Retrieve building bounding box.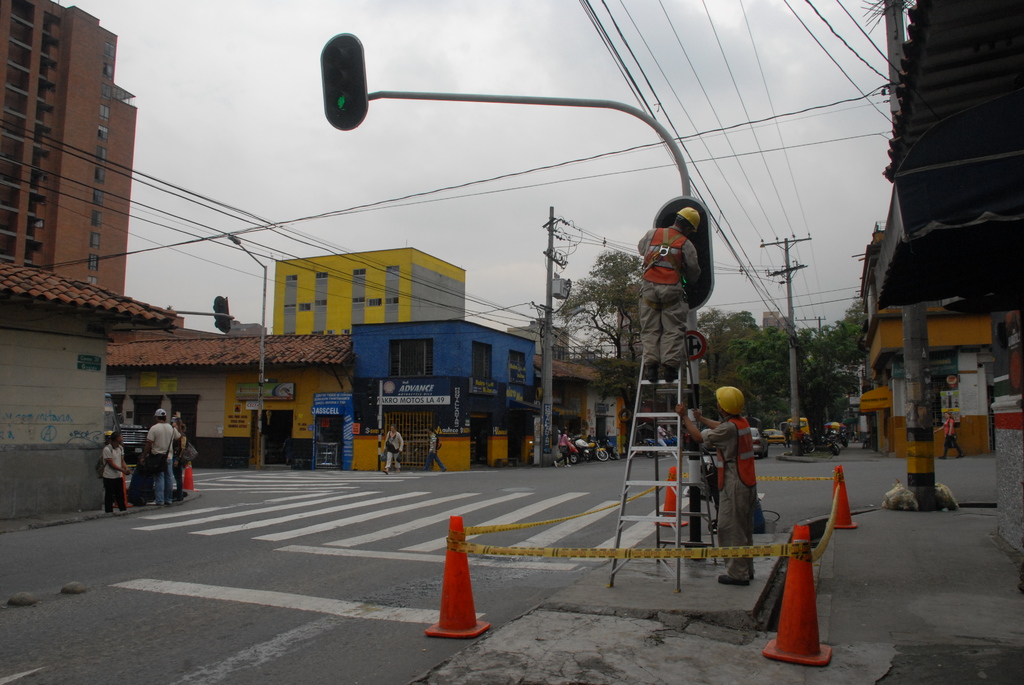
Bounding box: (x1=354, y1=319, x2=538, y2=466).
